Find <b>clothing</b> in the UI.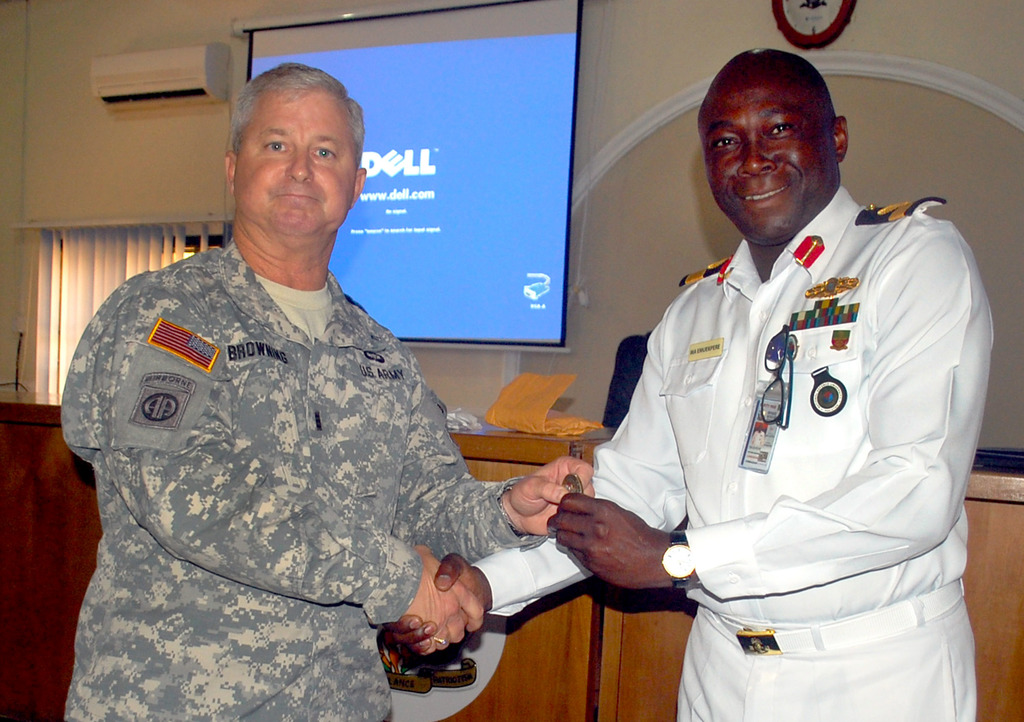
UI element at (474, 189, 998, 721).
